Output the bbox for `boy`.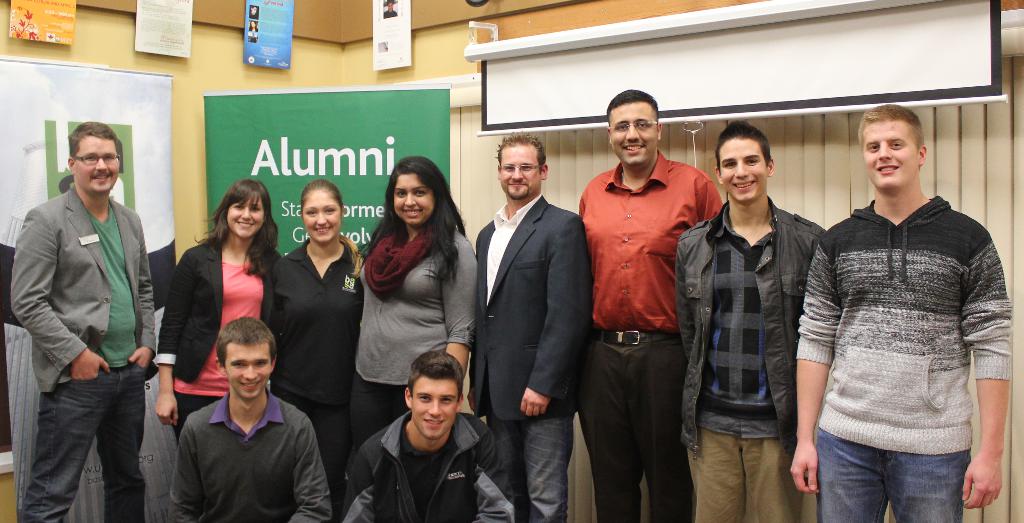
788 103 1014 522.
